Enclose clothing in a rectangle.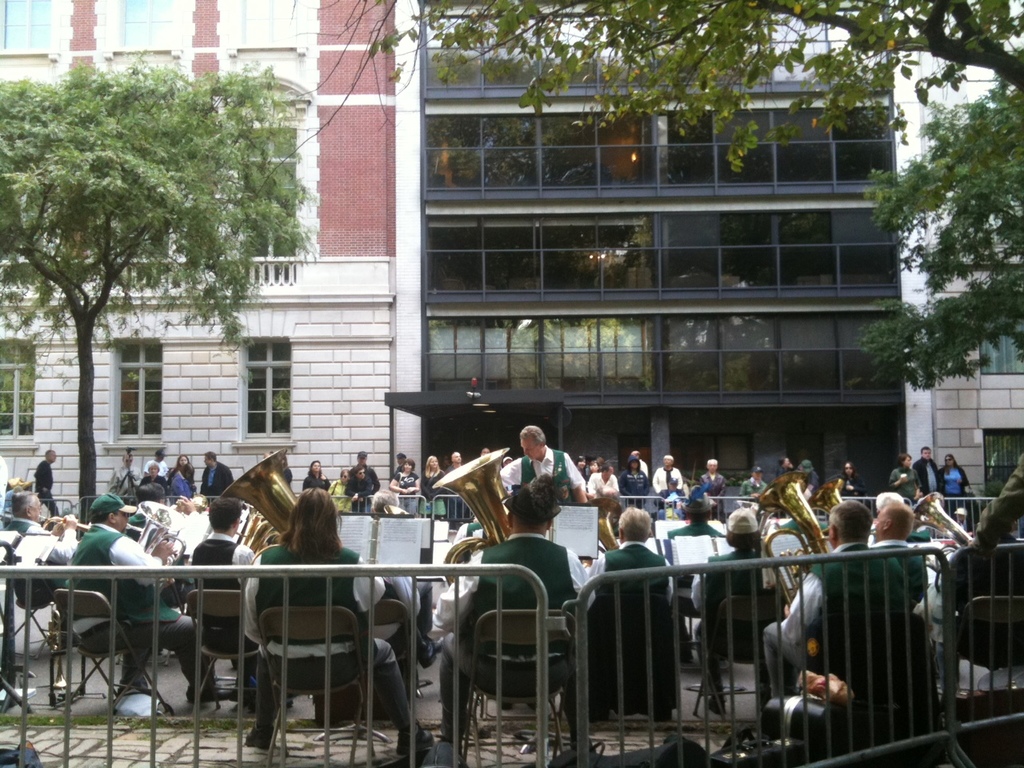
select_region(771, 538, 909, 722).
